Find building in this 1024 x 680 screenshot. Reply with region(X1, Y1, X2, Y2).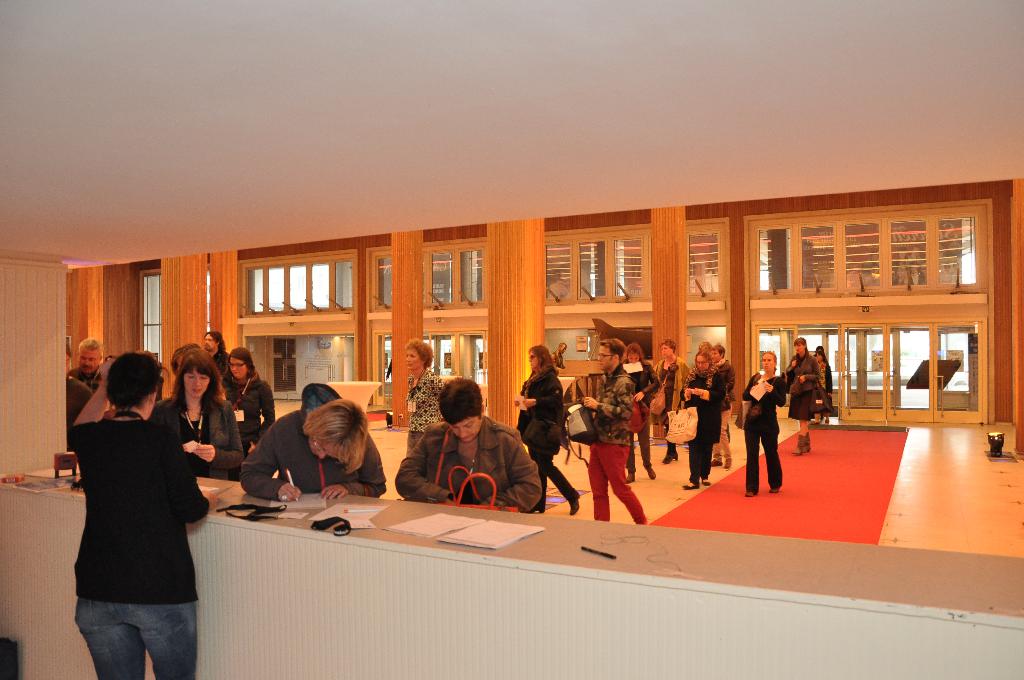
region(0, 0, 1023, 679).
